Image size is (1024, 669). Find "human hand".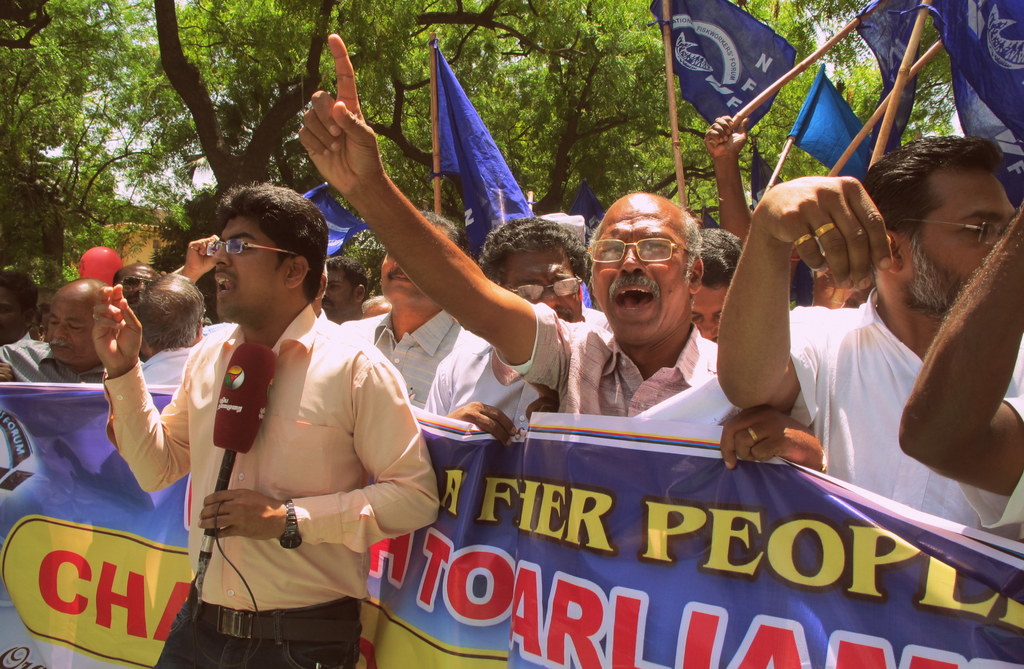
box(442, 401, 518, 449).
